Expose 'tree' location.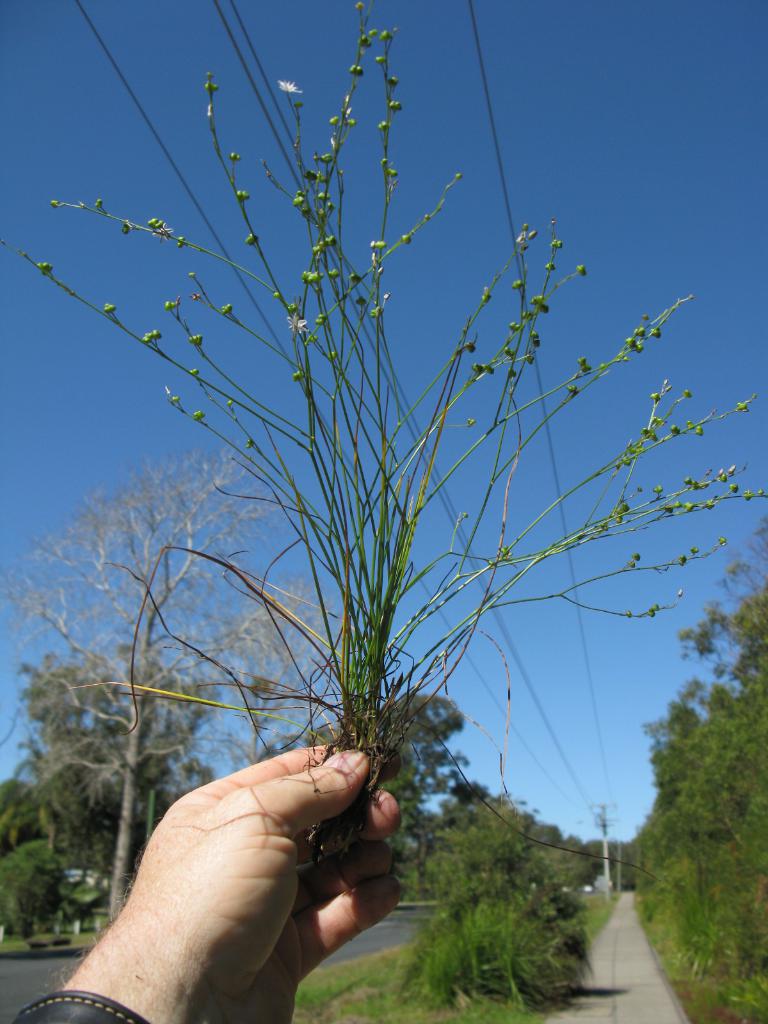
Exposed at x1=376 y1=682 x2=476 y2=857.
